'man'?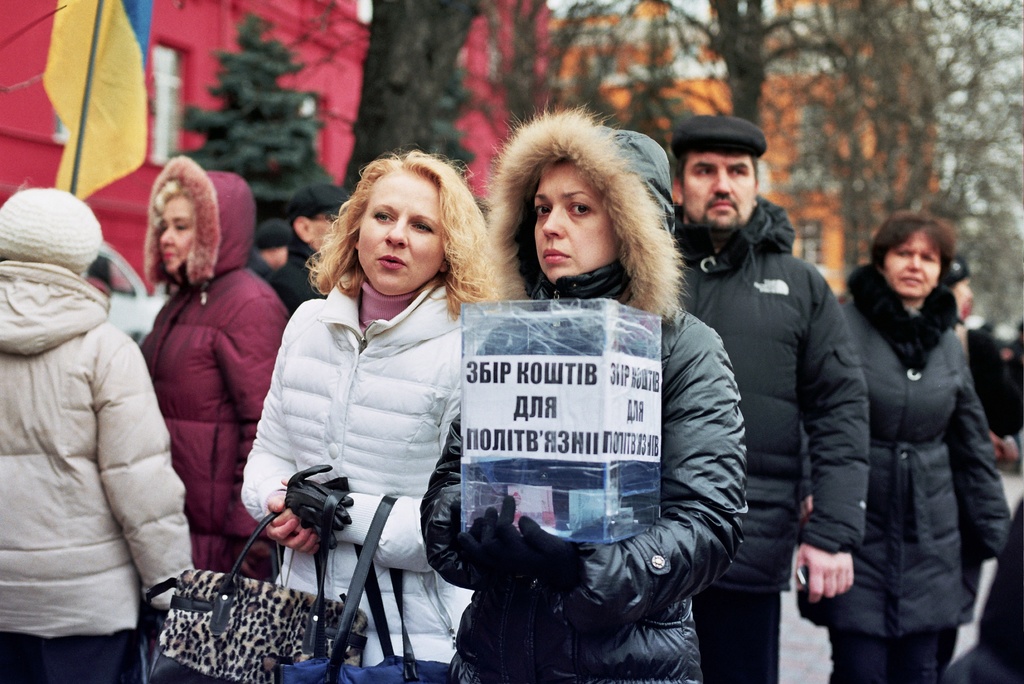
pyautogui.locateOnScreen(692, 124, 883, 651)
